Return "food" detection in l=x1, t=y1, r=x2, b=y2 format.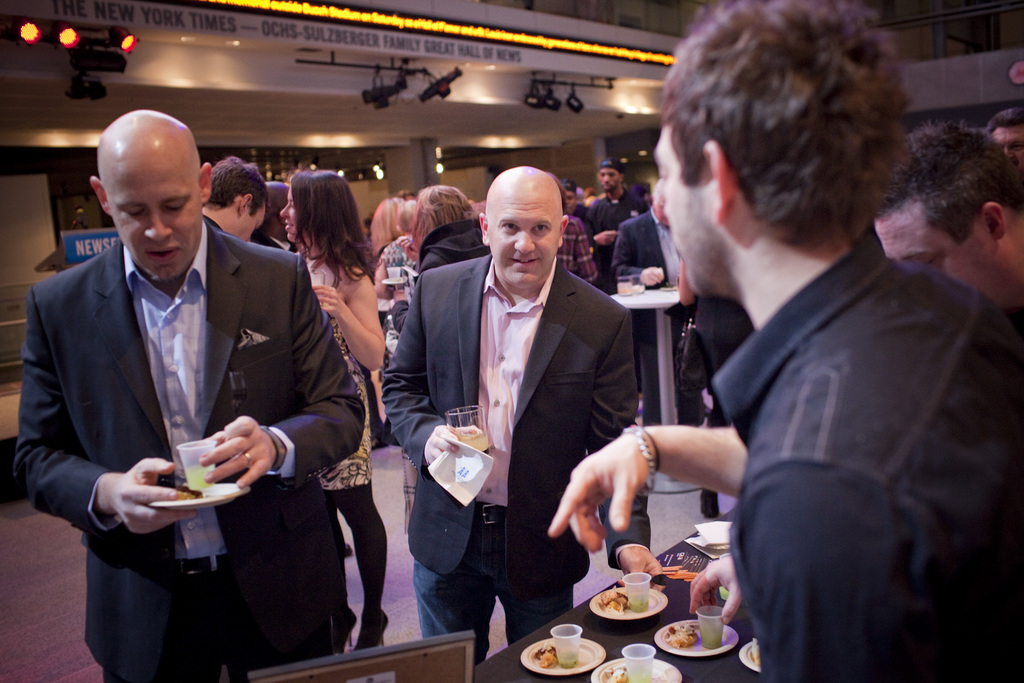
l=600, t=664, r=627, b=682.
